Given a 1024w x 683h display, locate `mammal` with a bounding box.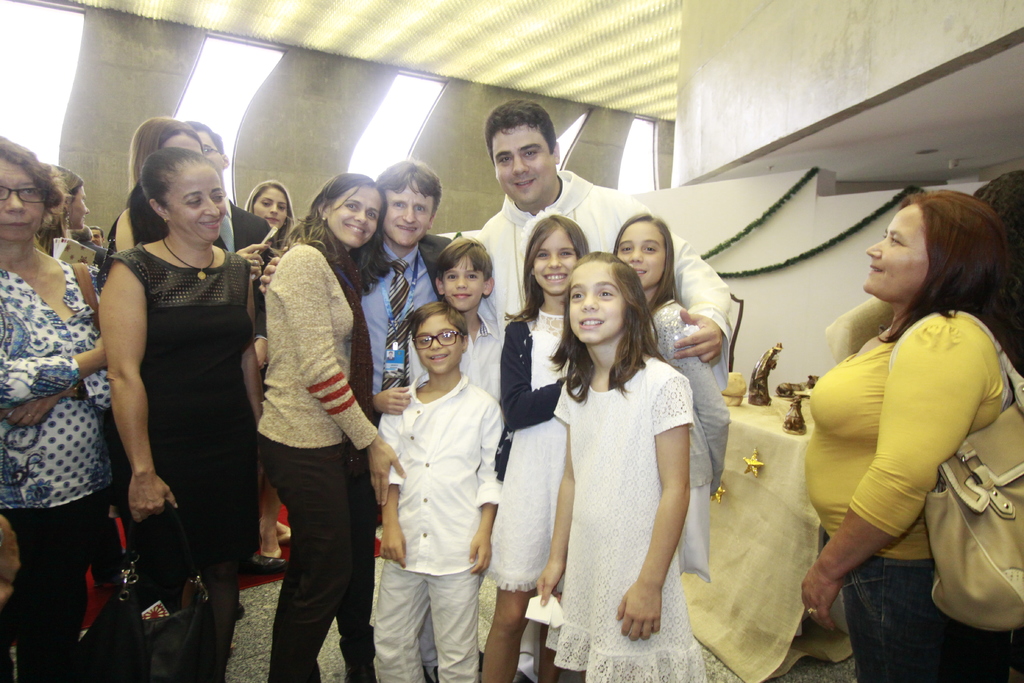
Located: (380,302,505,675).
